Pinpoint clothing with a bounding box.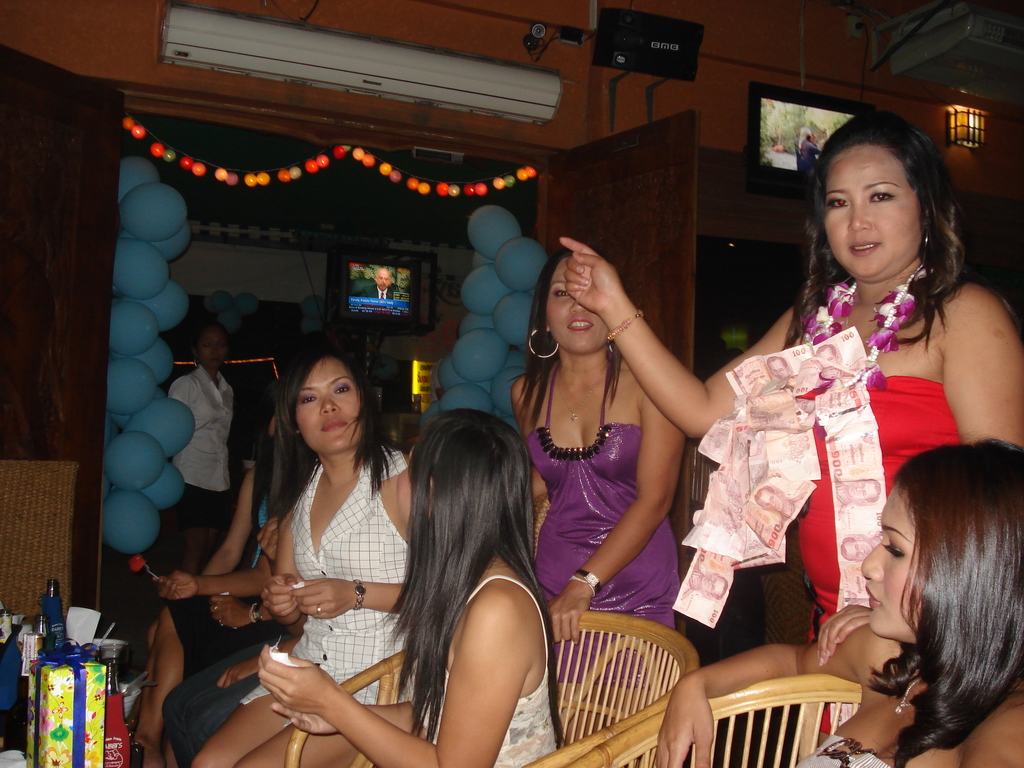
(794, 730, 890, 767).
